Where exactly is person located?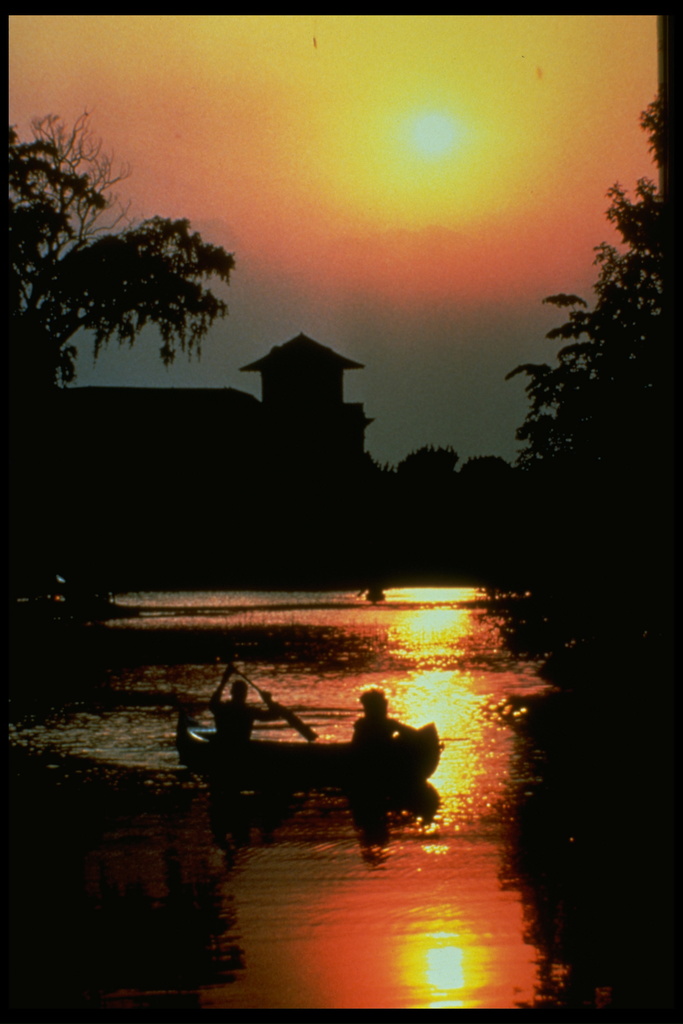
Its bounding box is bbox(353, 685, 419, 745).
